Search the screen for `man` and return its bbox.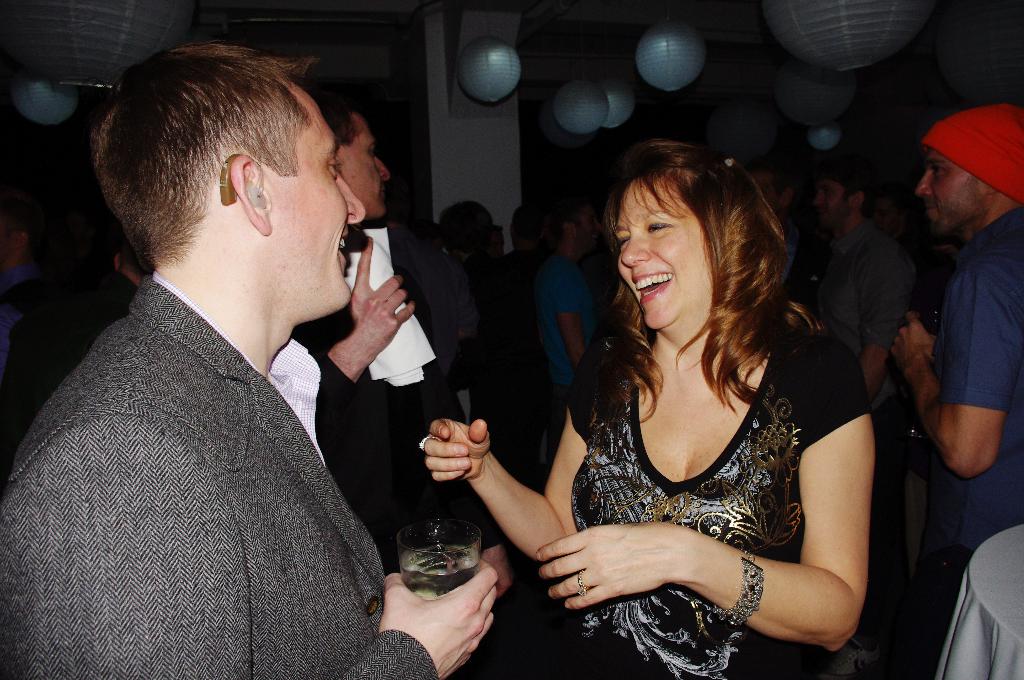
Found: detection(285, 106, 472, 581).
